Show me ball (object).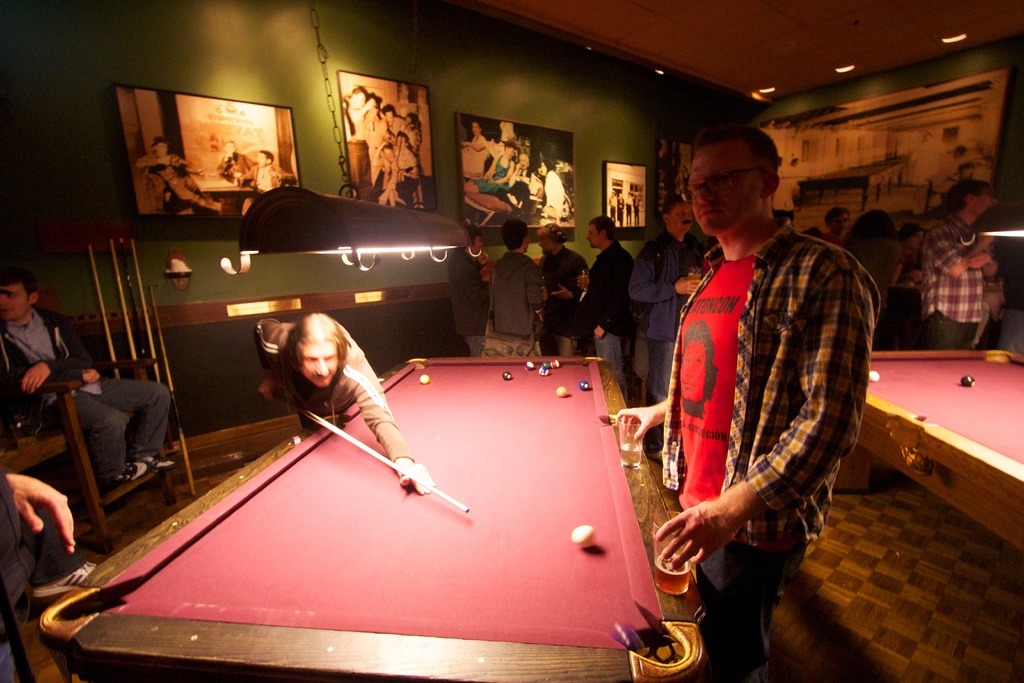
ball (object) is here: [525,363,536,372].
